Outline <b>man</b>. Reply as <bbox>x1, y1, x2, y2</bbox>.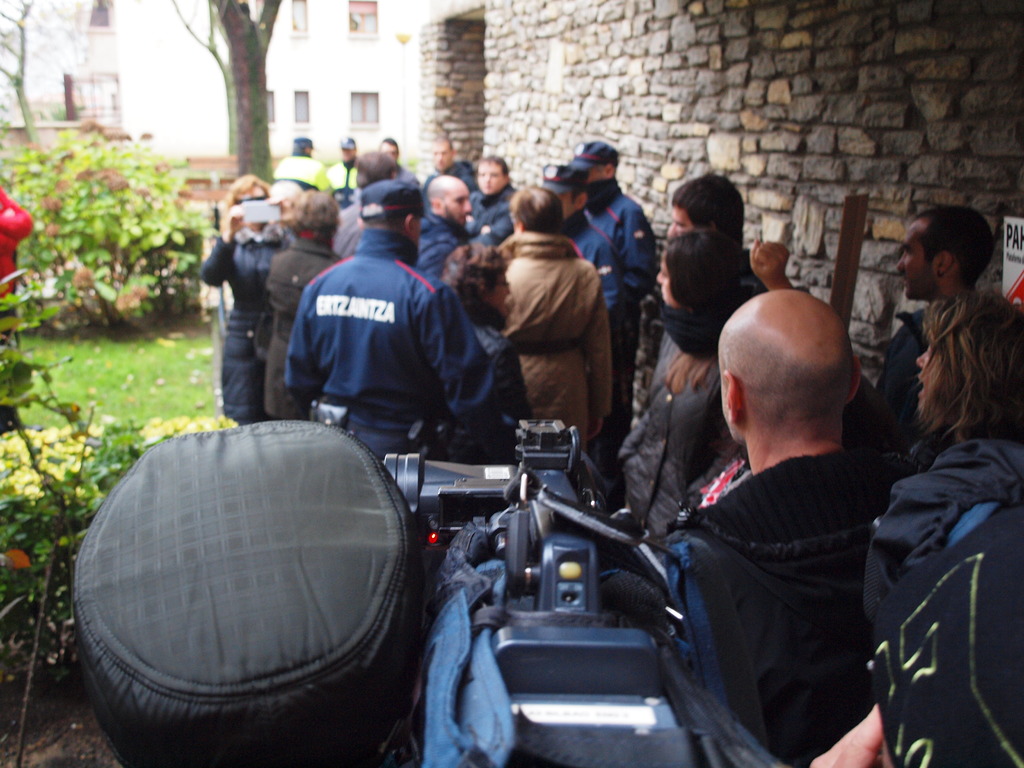
<bbox>648, 243, 931, 767</bbox>.
